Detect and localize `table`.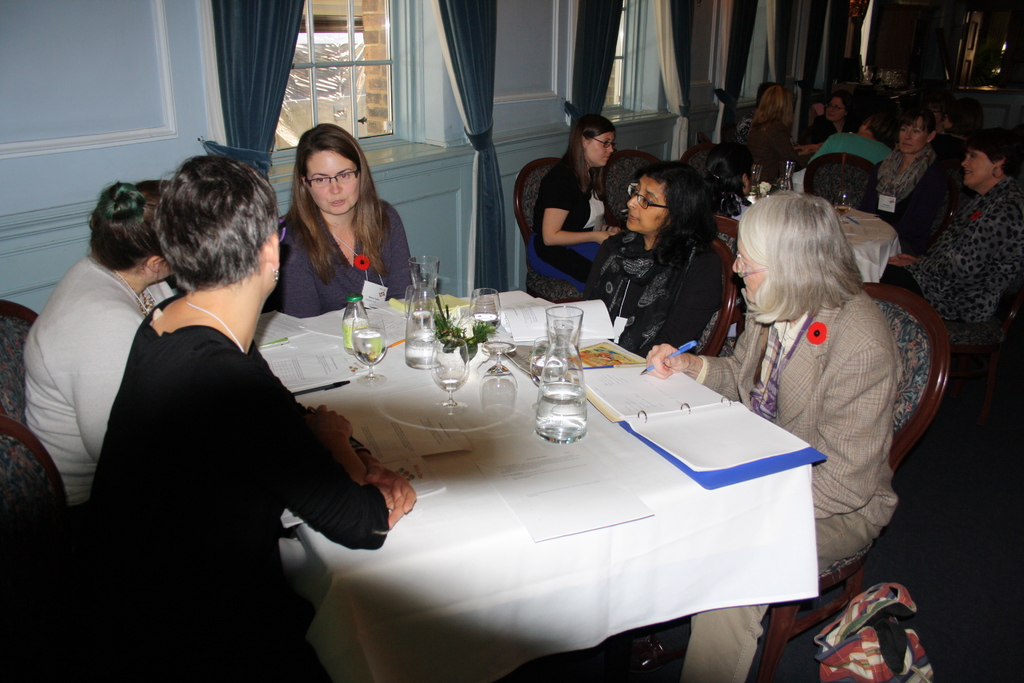
Localized at detection(729, 197, 905, 296).
